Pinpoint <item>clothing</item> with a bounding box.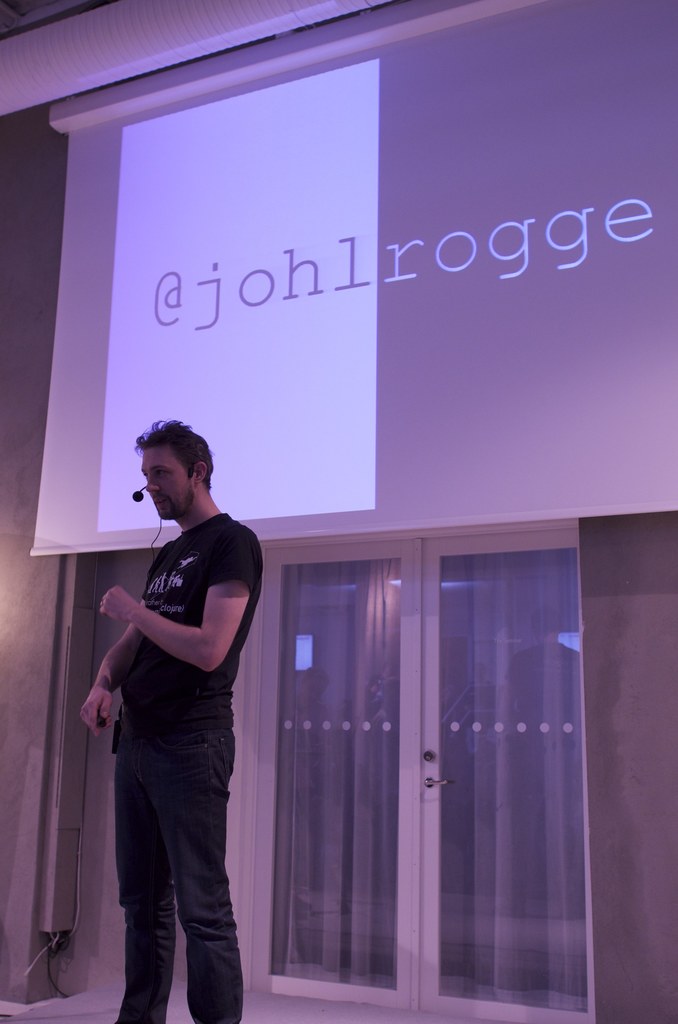
select_region(85, 466, 265, 994).
